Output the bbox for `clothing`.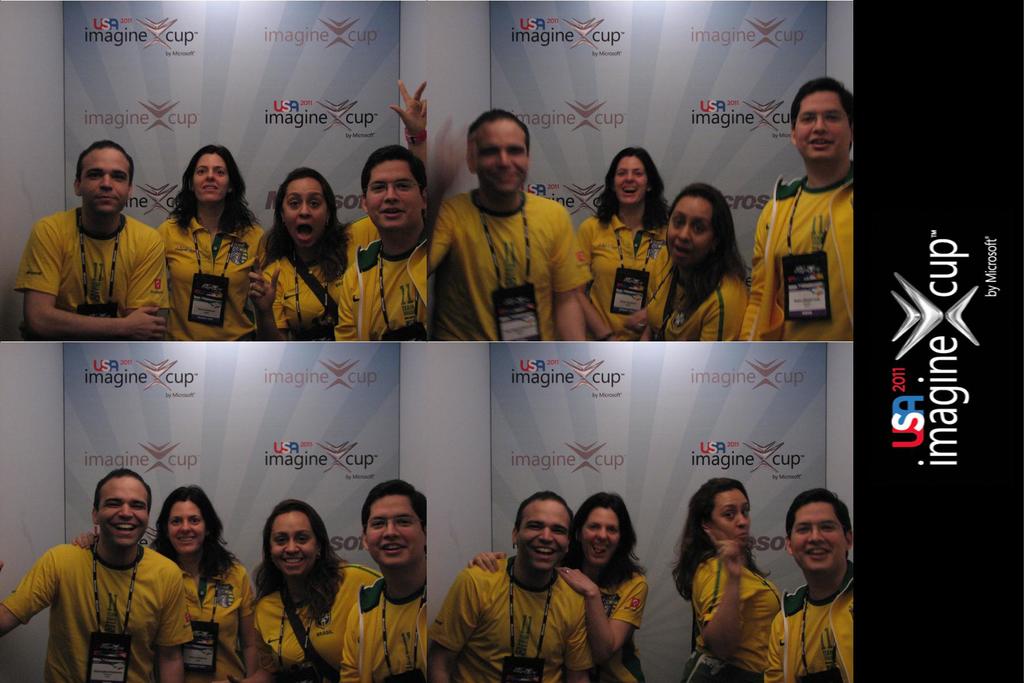
252 559 381 682.
